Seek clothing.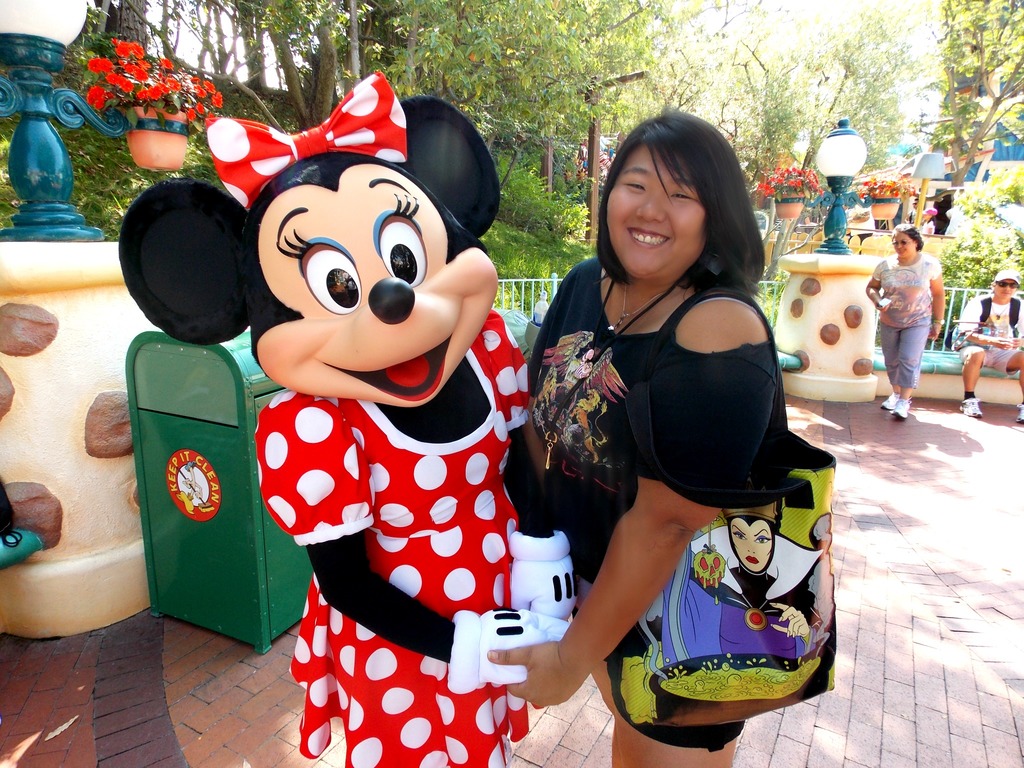
box(955, 300, 1023, 383).
